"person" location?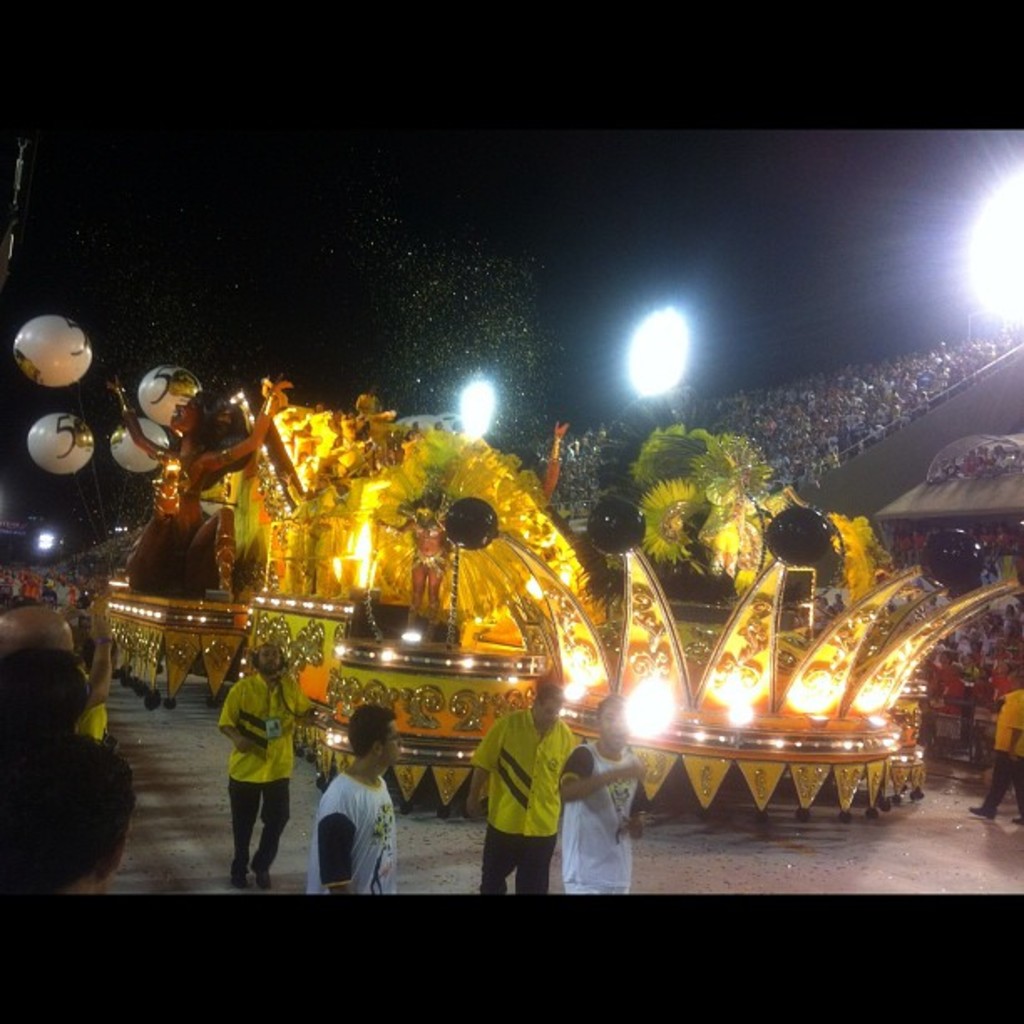
pyautogui.locateOnScreen(0, 656, 136, 914)
